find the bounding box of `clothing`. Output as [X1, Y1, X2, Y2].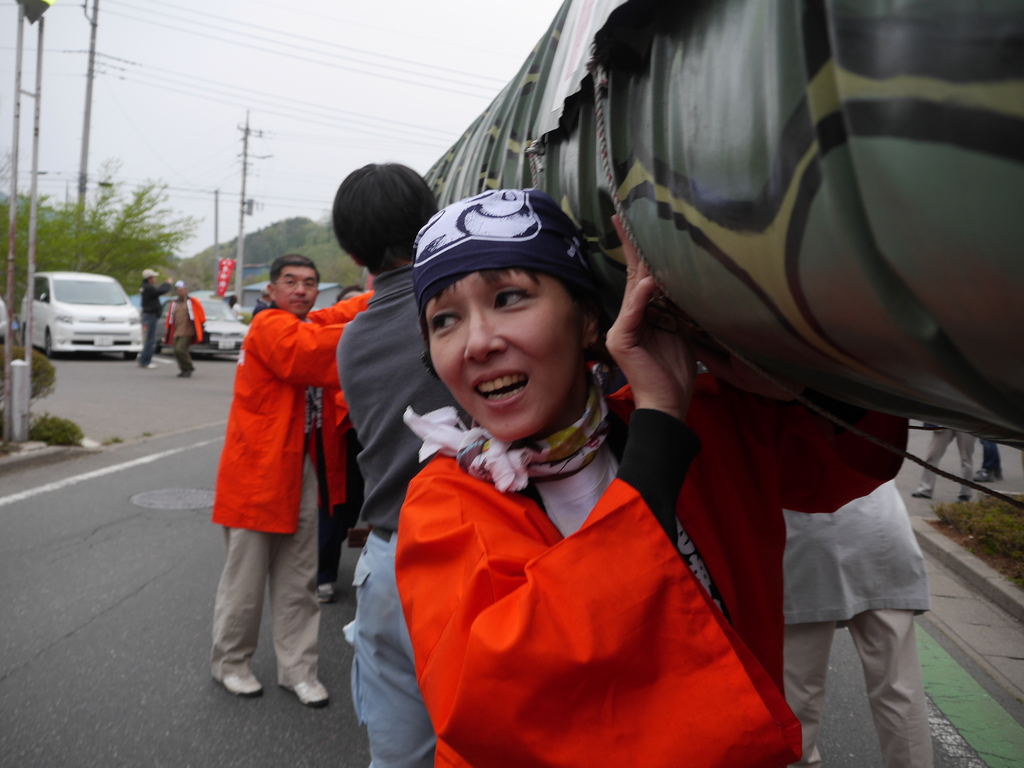
[781, 481, 929, 767].
